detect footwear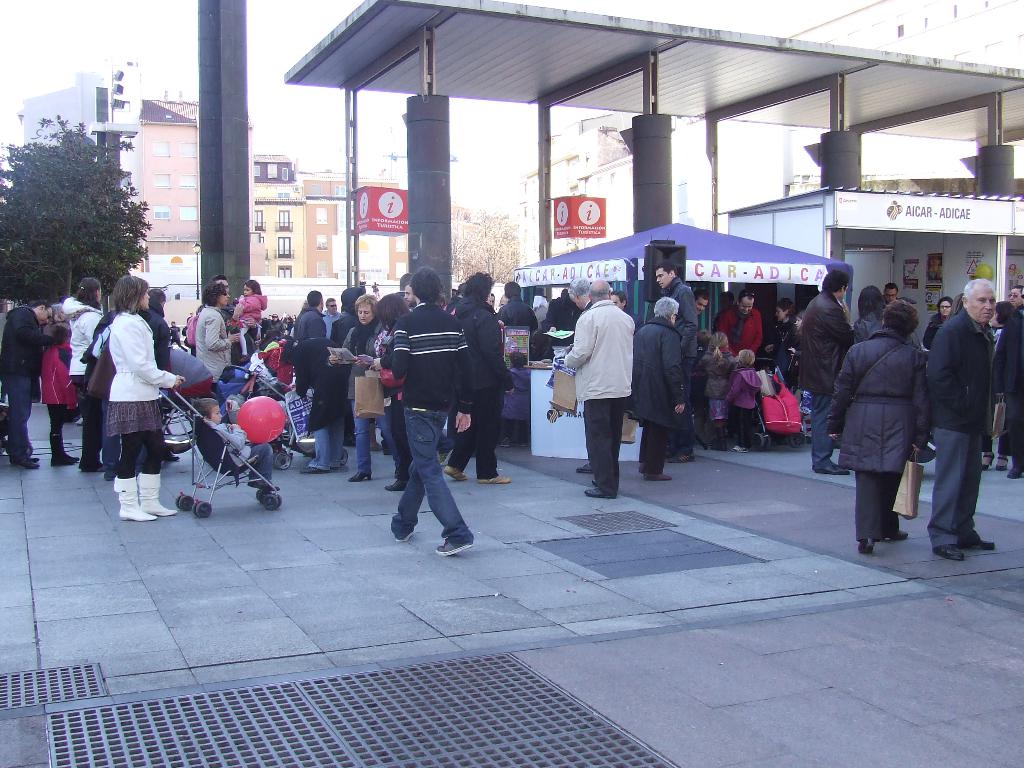
select_region(636, 463, 643, 475)
